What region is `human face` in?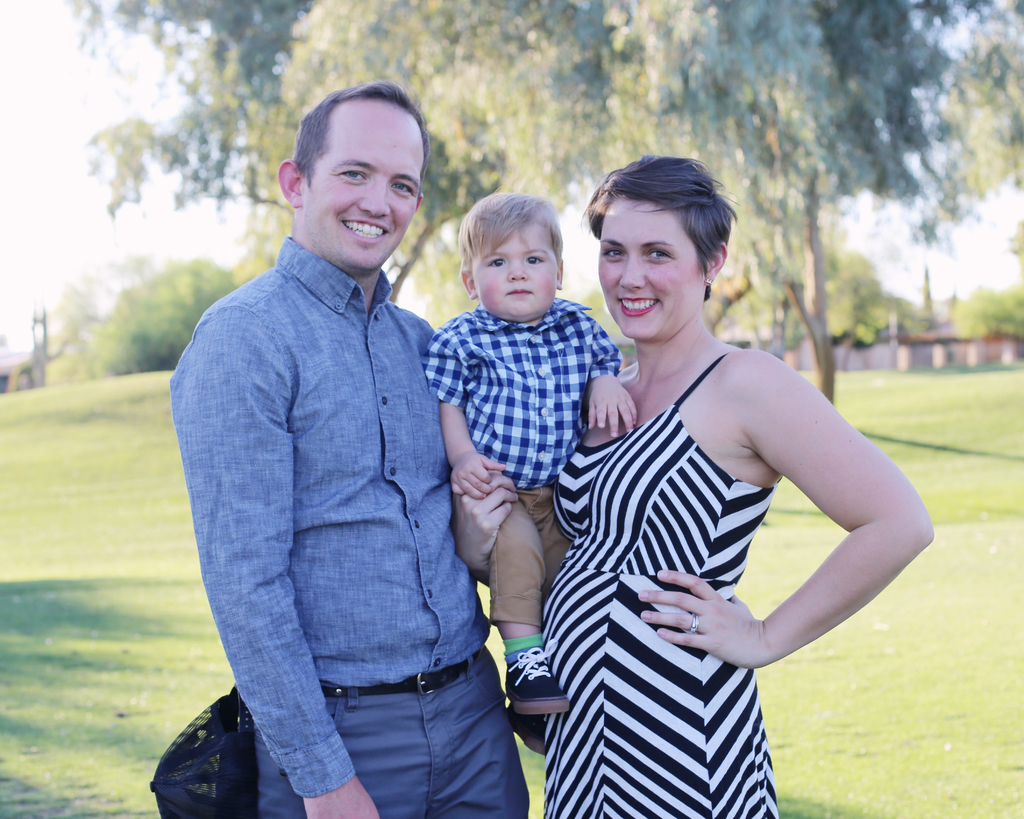
[472, 221, 557, 322].
